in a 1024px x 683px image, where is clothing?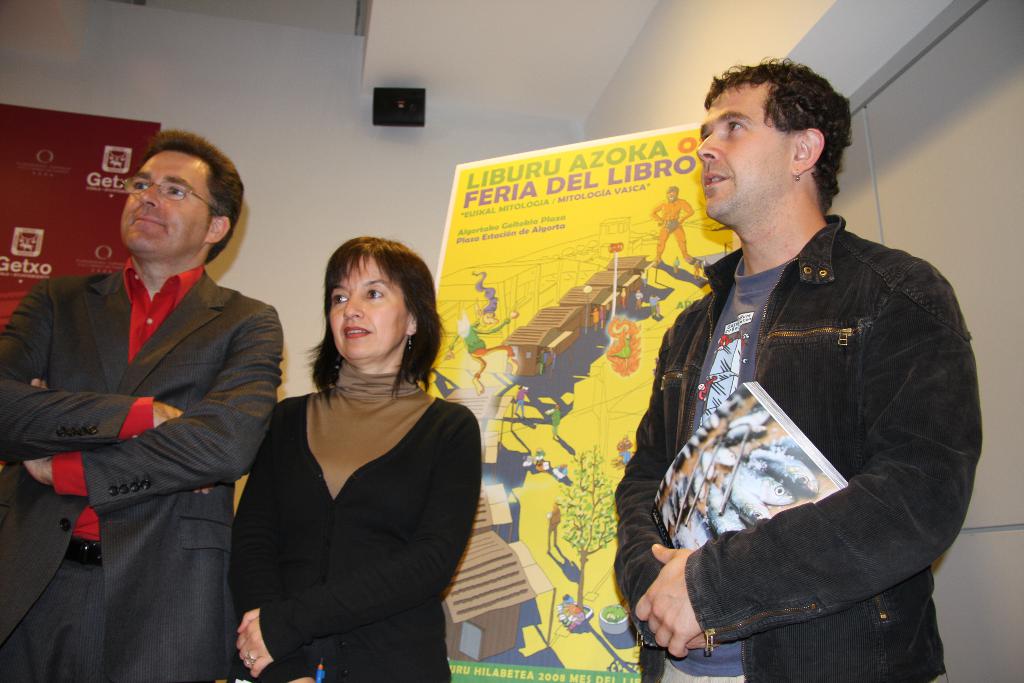
{"x1": 222, "y1": 356, "x2": 481, "y2": 682}.
